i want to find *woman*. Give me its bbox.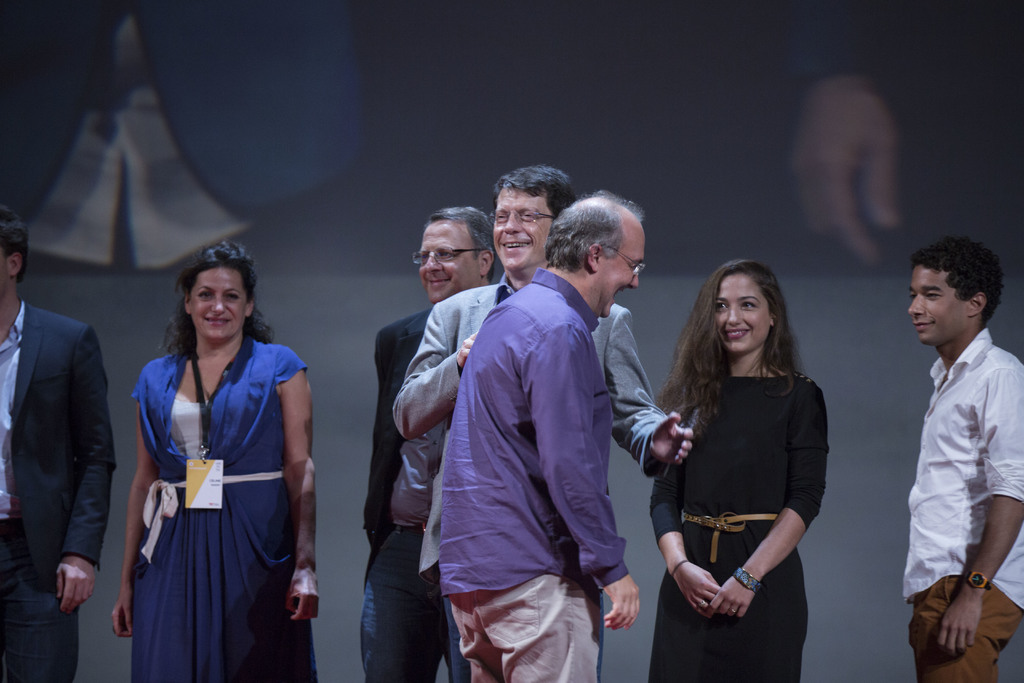
(x1=645, y1=261, x2=828, y2=682).
